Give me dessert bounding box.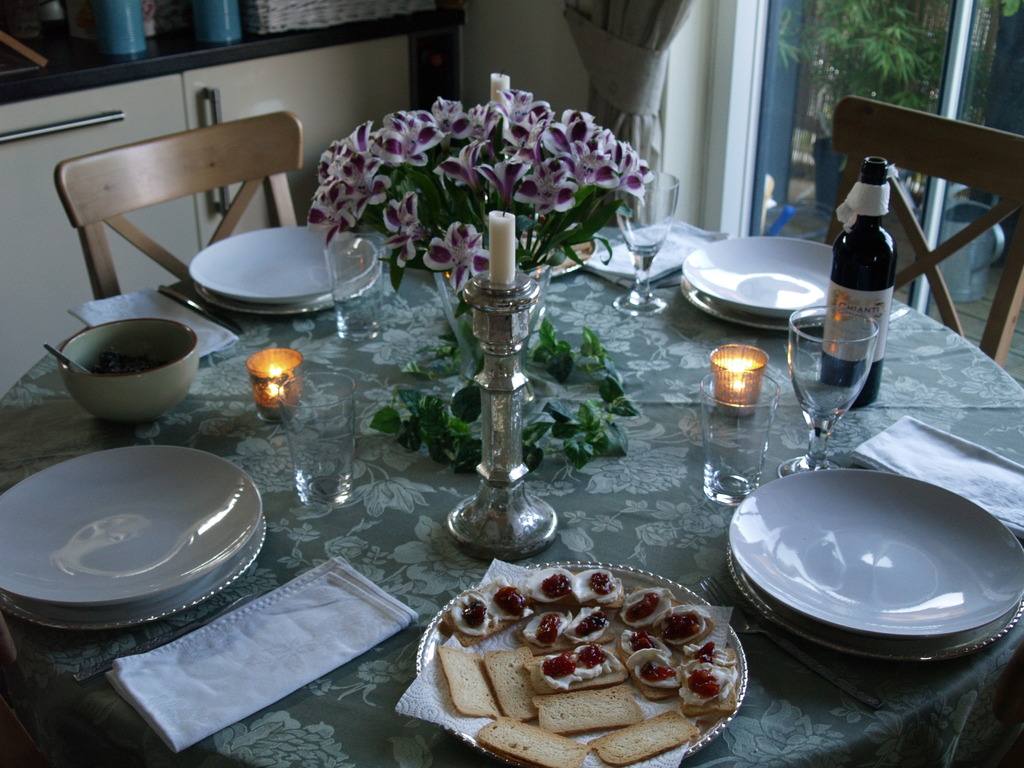
l=677, t=657, r=735, b=706.
